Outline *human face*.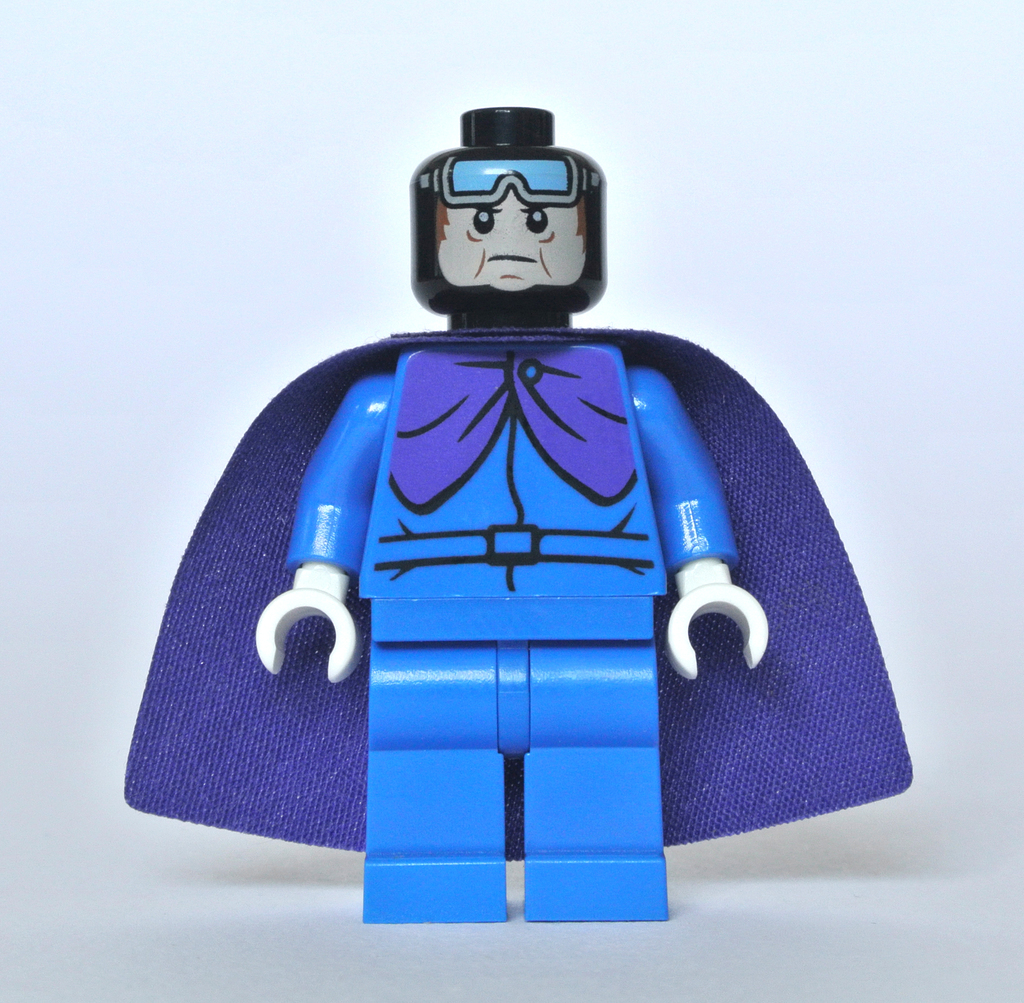
Outline: {"left": 434, "top": 181, "right": 588, "bottom": 294}.
